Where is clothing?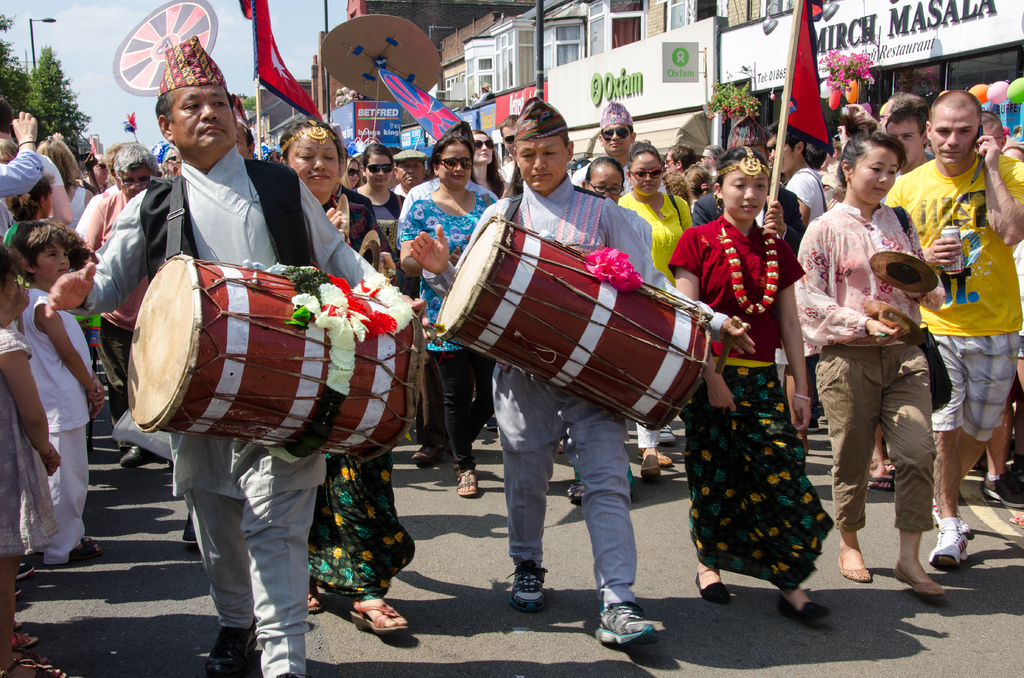
detection(404, 190, 497, 475).
